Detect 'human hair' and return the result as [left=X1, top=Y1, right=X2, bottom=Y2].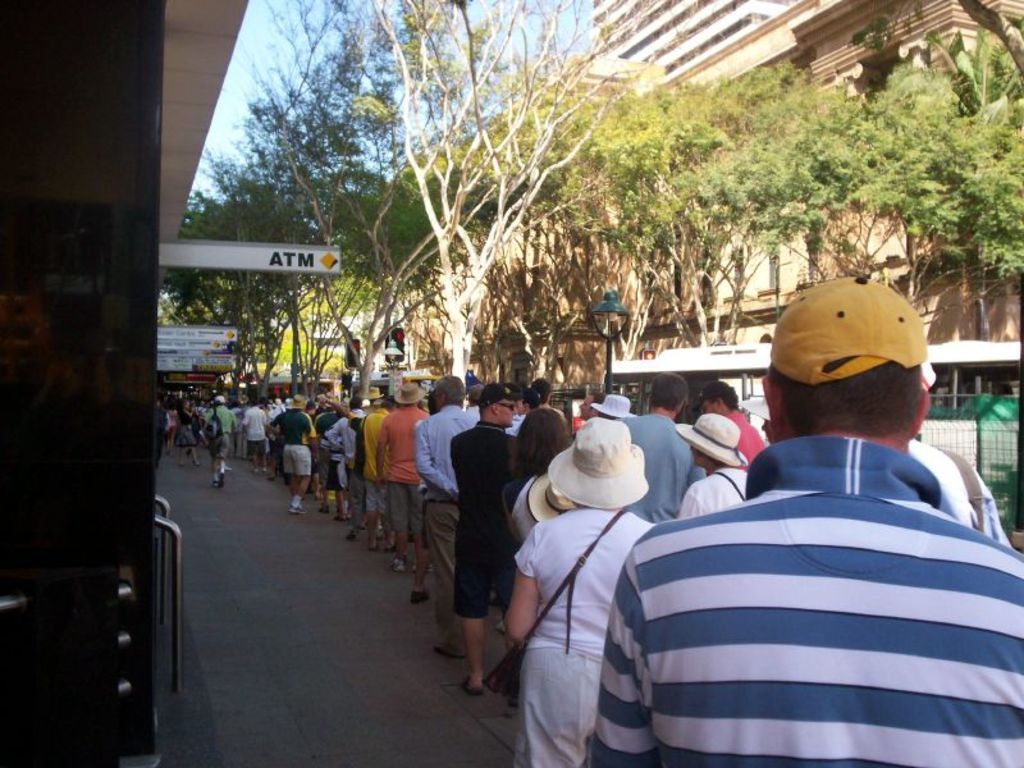
[left=507, top=404, right=571, bottom=481].
